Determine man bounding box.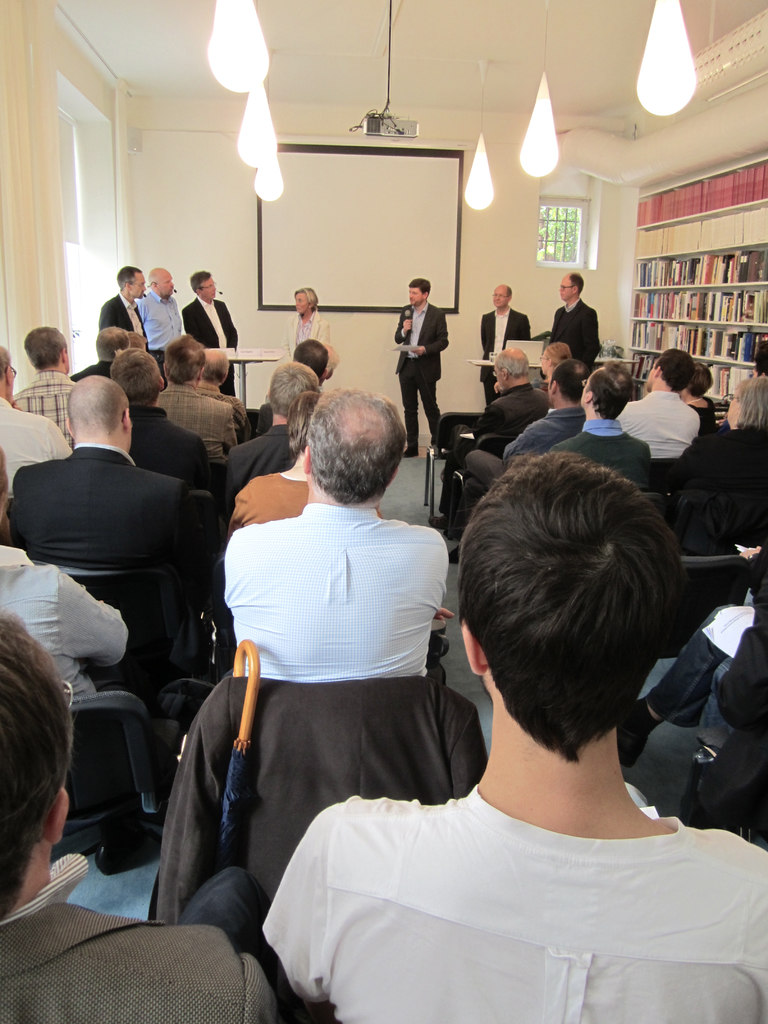
Determined: {"left": 196, "top": 251, "right": 268, "bottom": 406}.
